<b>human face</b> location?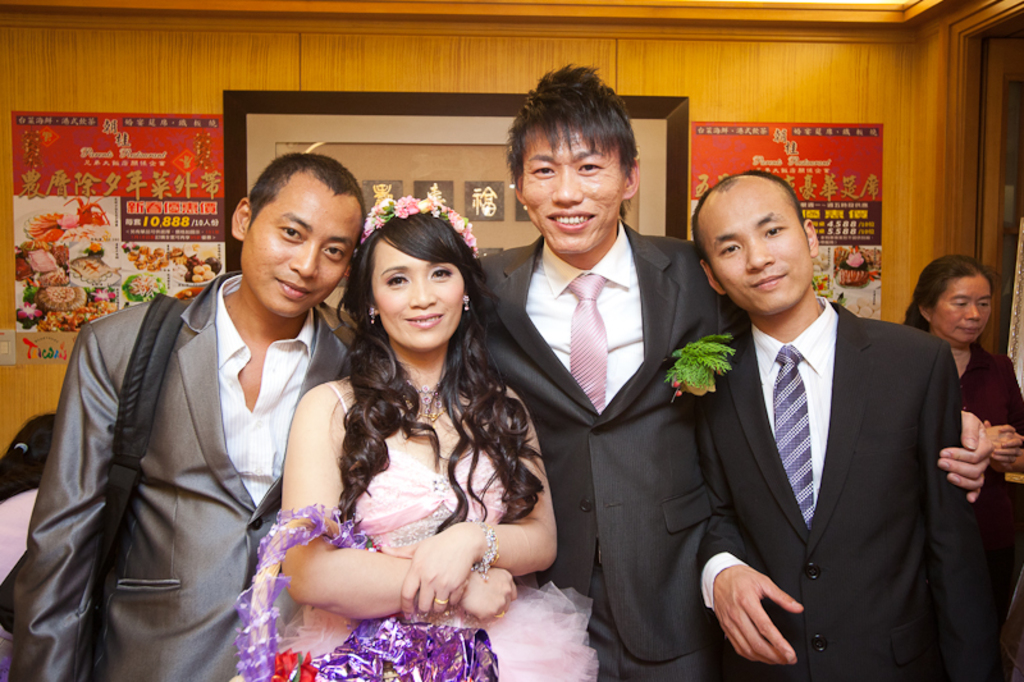
[x1=242, y1=175, x2=362, y2=317]
